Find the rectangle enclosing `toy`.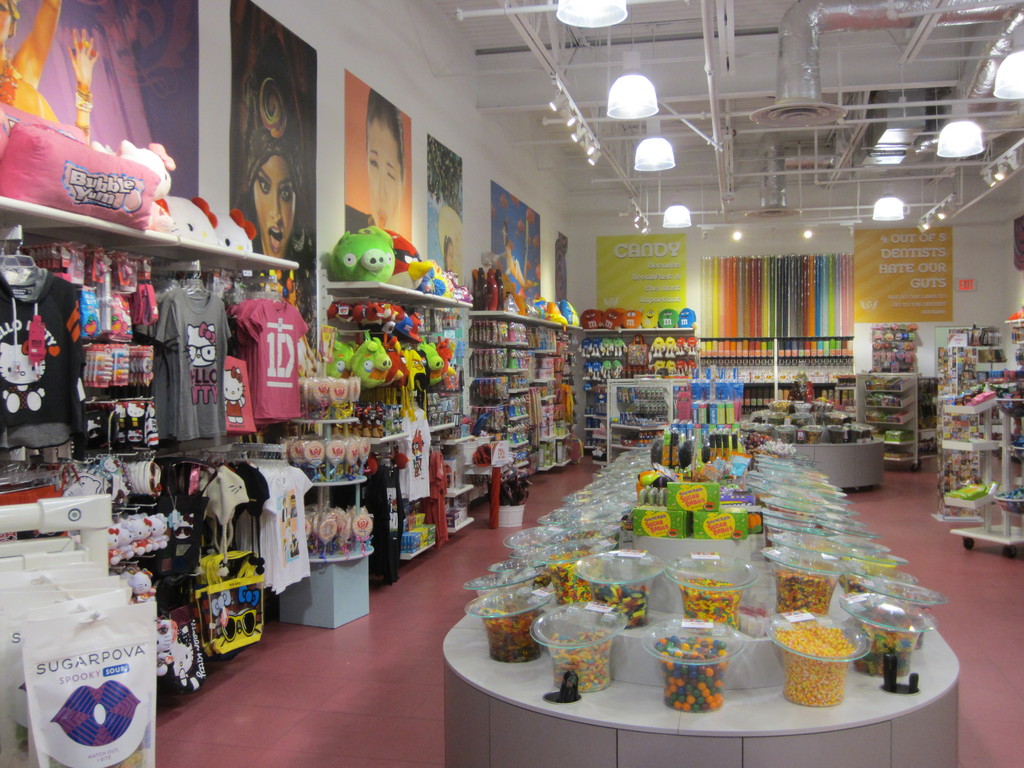
{"left": 169, "top": 627, "right": 201, "bottom": 691}.
